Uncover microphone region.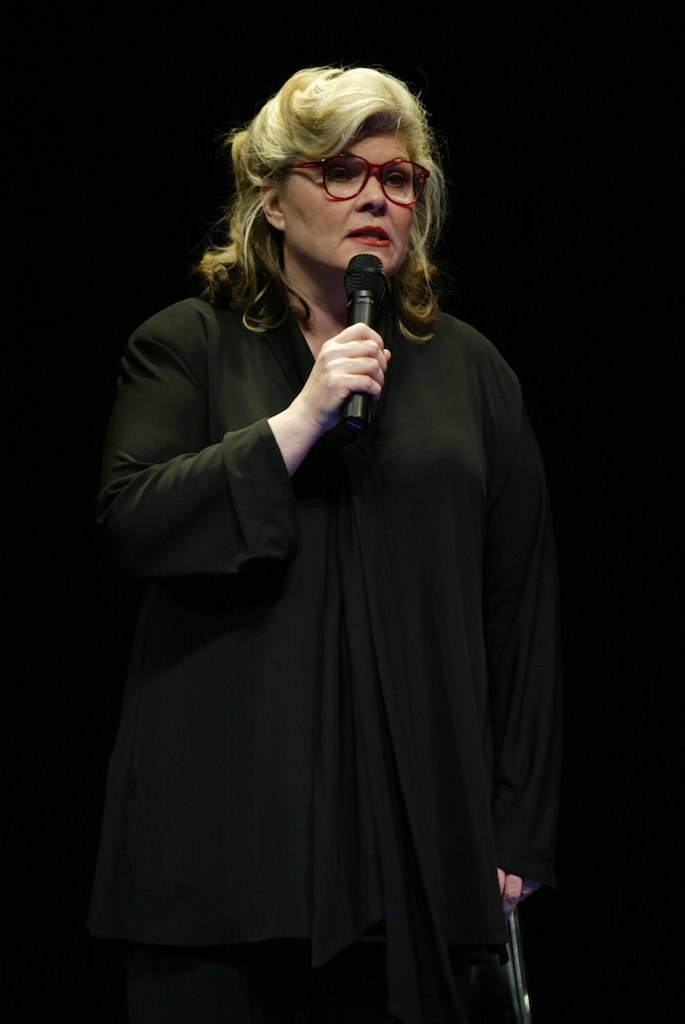
Uncovered: crop(346, 250, 387, 430).
